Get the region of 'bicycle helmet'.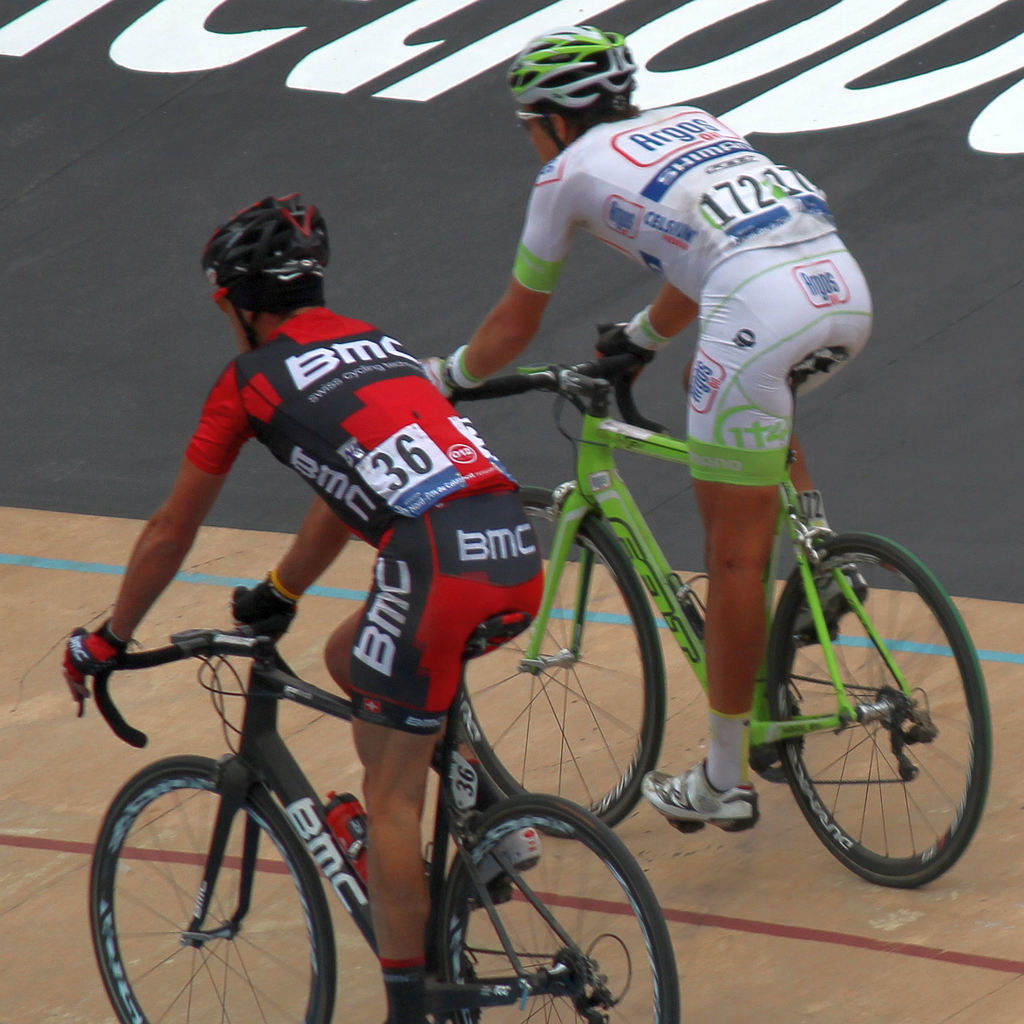
(202,197,324,349).
